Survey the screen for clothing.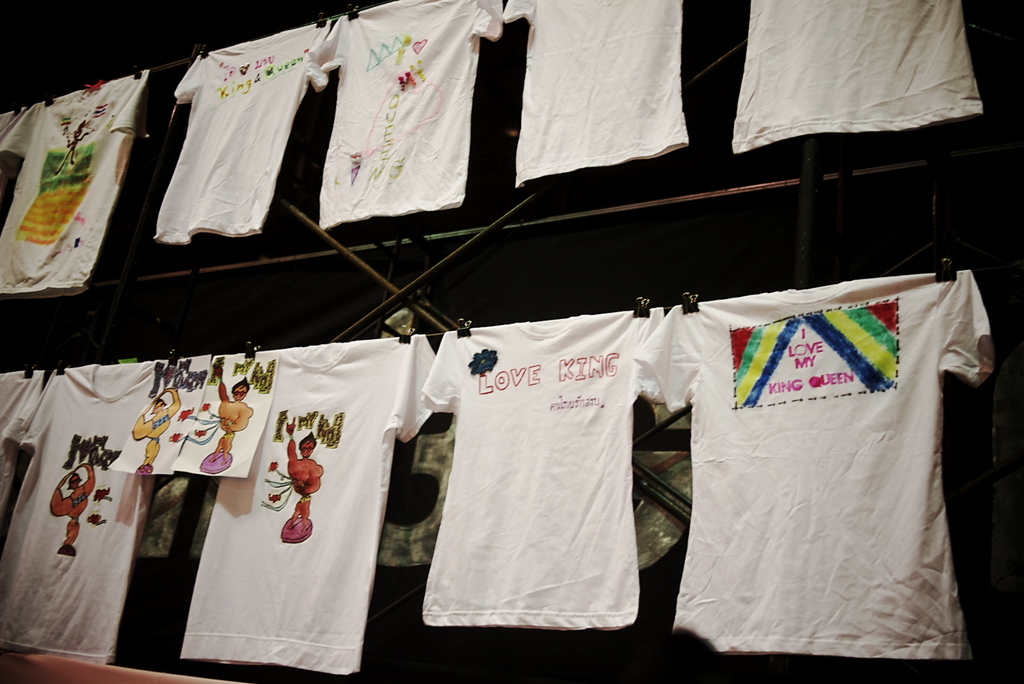
Survey found: bbox=[0, 68, 154, 296].
